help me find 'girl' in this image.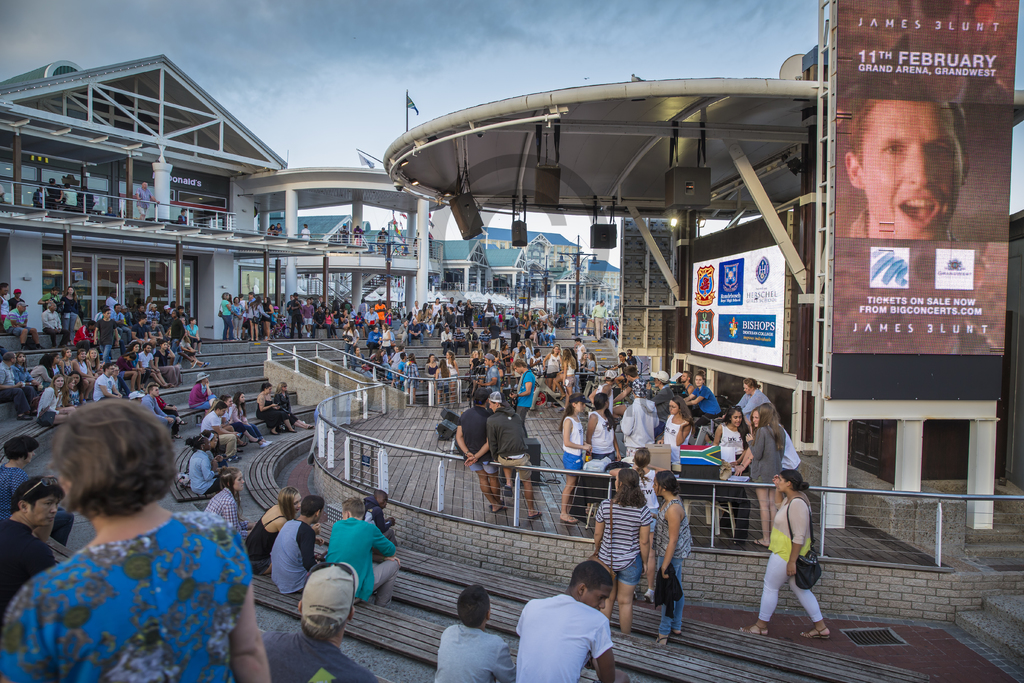
Found it: locate(585, 390, 624, 461).
